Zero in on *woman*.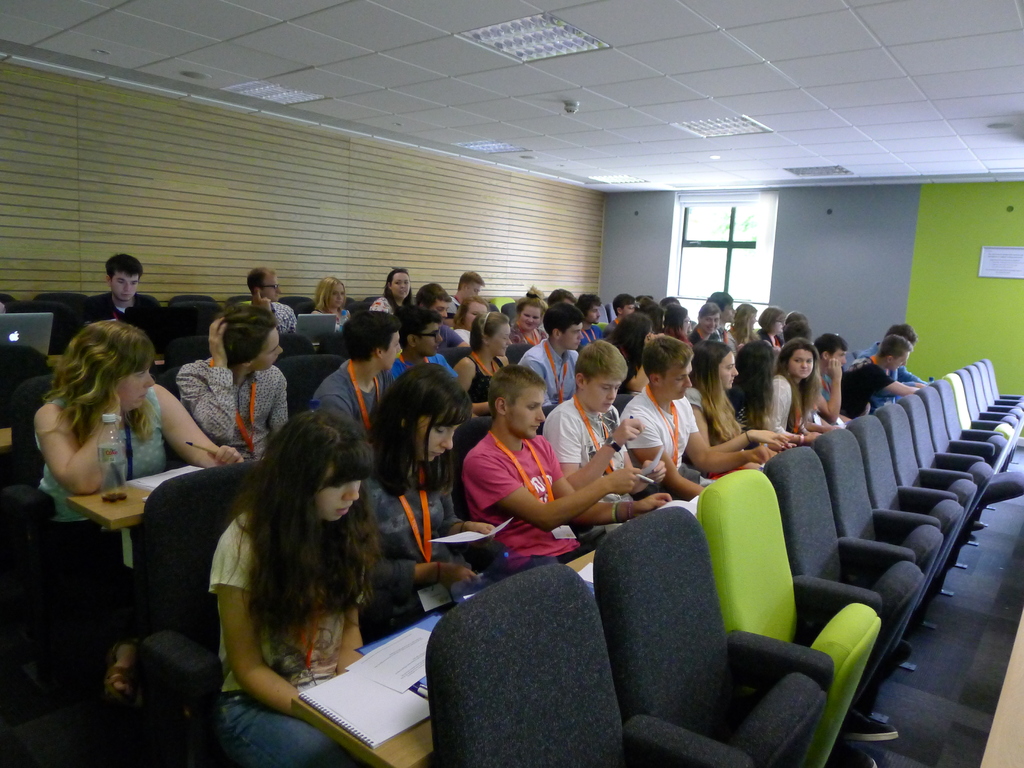
Zeroed in: <region>770, 337, 840, 447</region>.
